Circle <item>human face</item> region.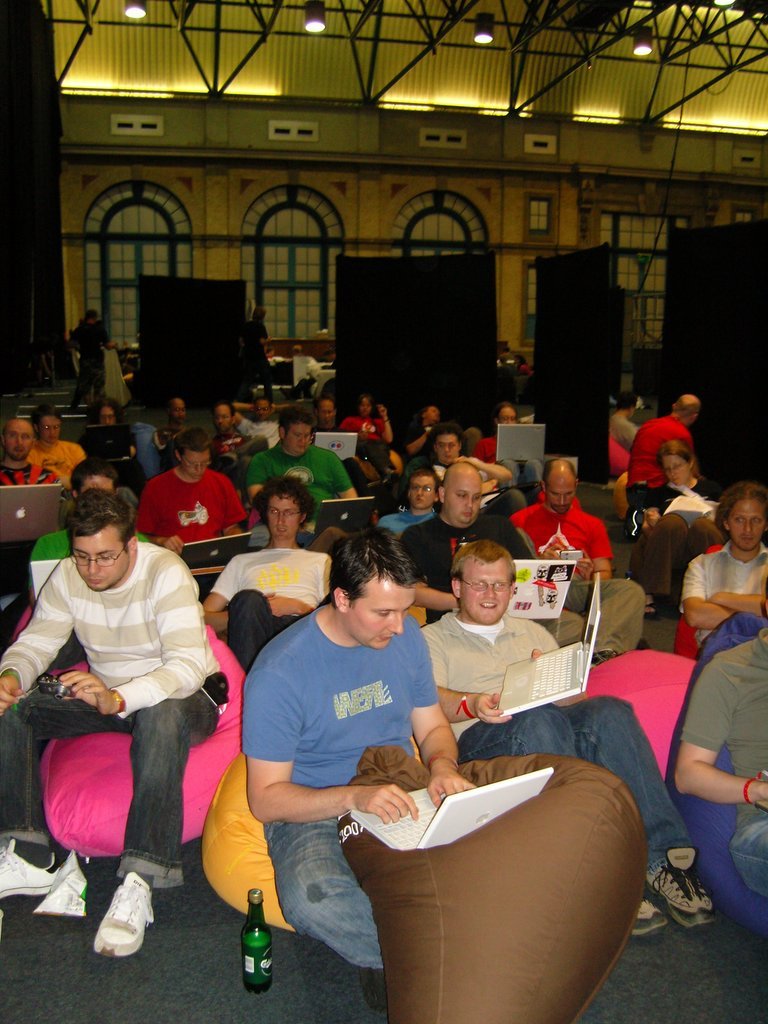
Region: 729 500 767 552.
